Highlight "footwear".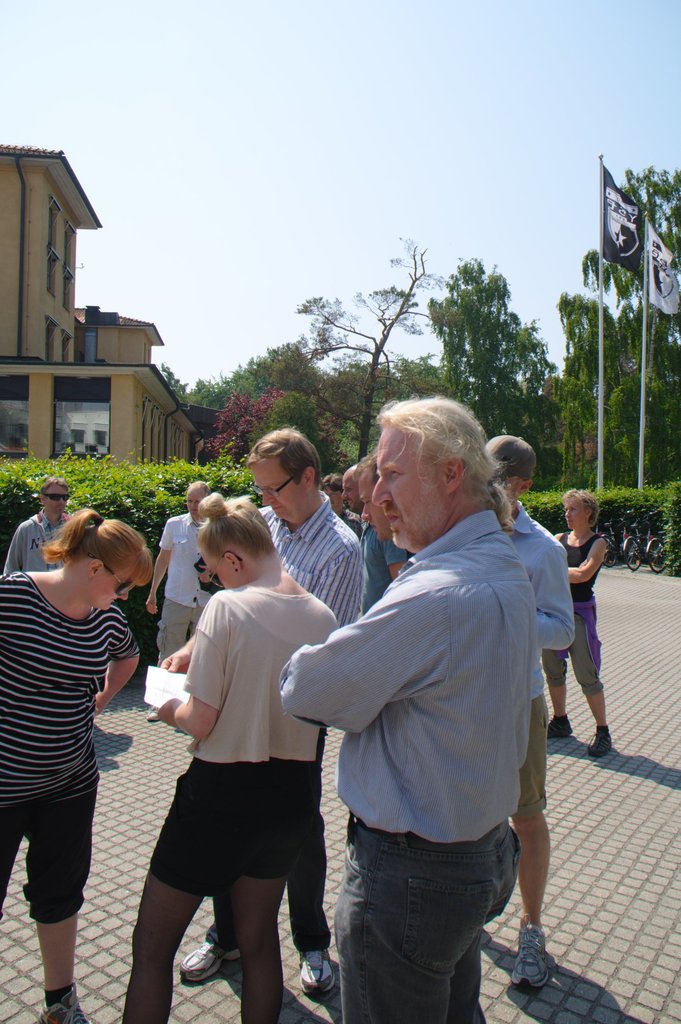
Highlighted region: (x1=144, y1=705, x2=158, y2=724).
